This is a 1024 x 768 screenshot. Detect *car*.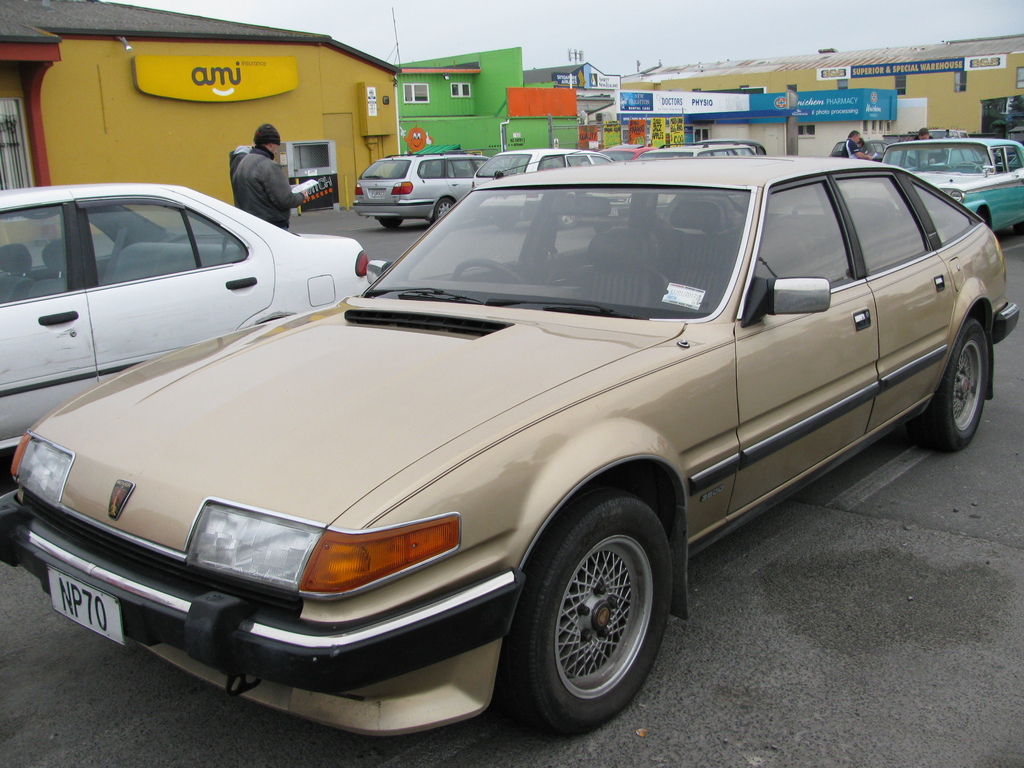
bbox=(630, 134, 780, 232).
